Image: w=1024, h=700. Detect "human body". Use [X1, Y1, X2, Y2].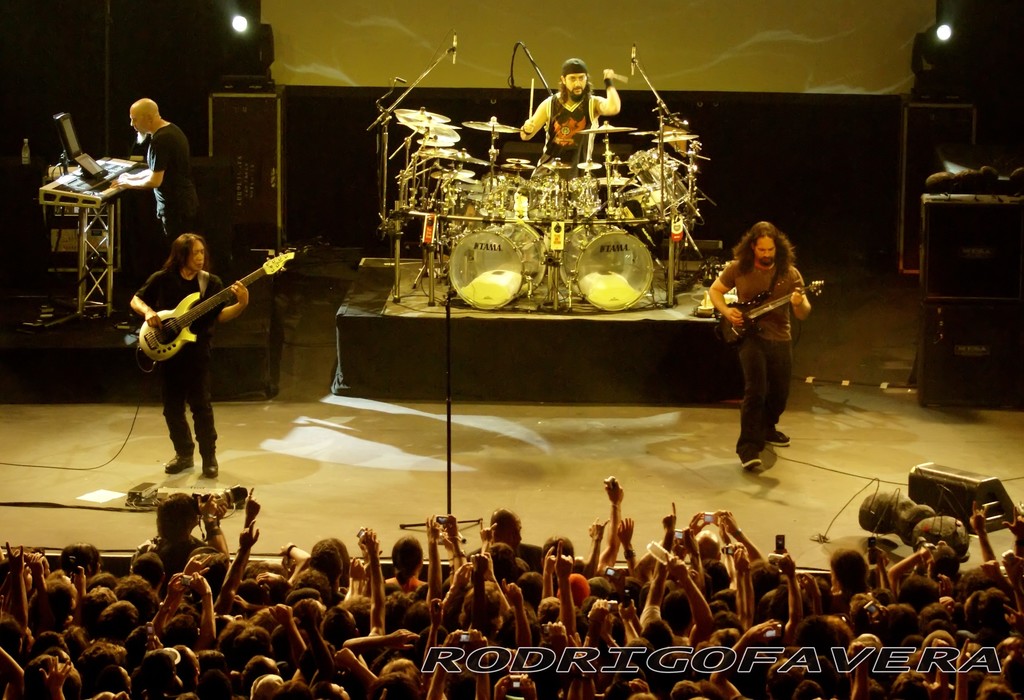
[524, 66, 624, 178].
